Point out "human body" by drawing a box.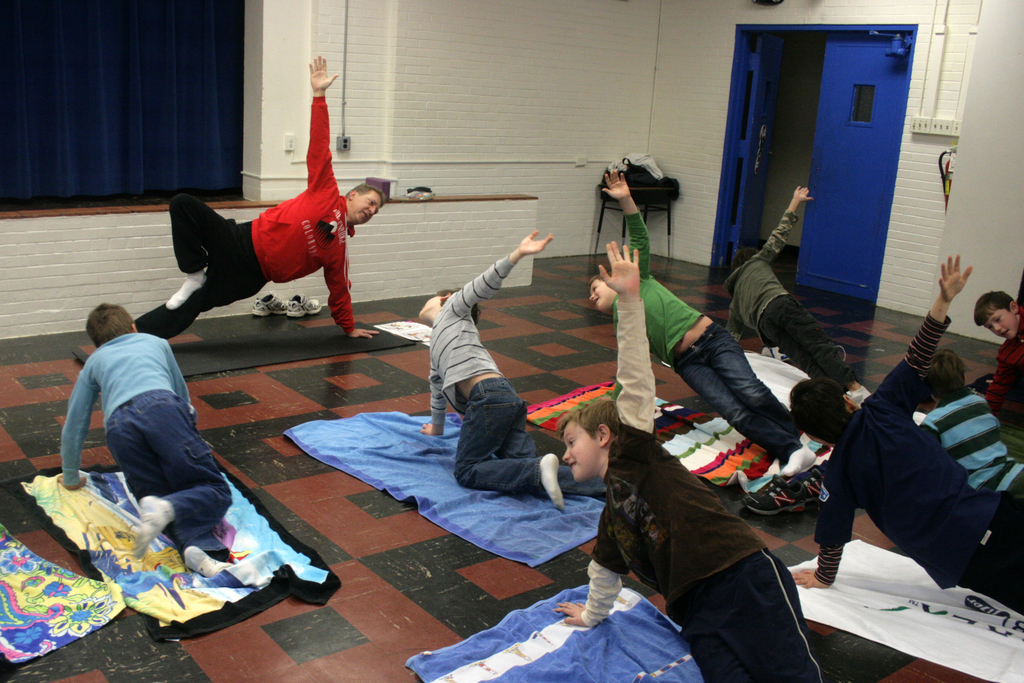
locate(417, 231, 611, 508).
